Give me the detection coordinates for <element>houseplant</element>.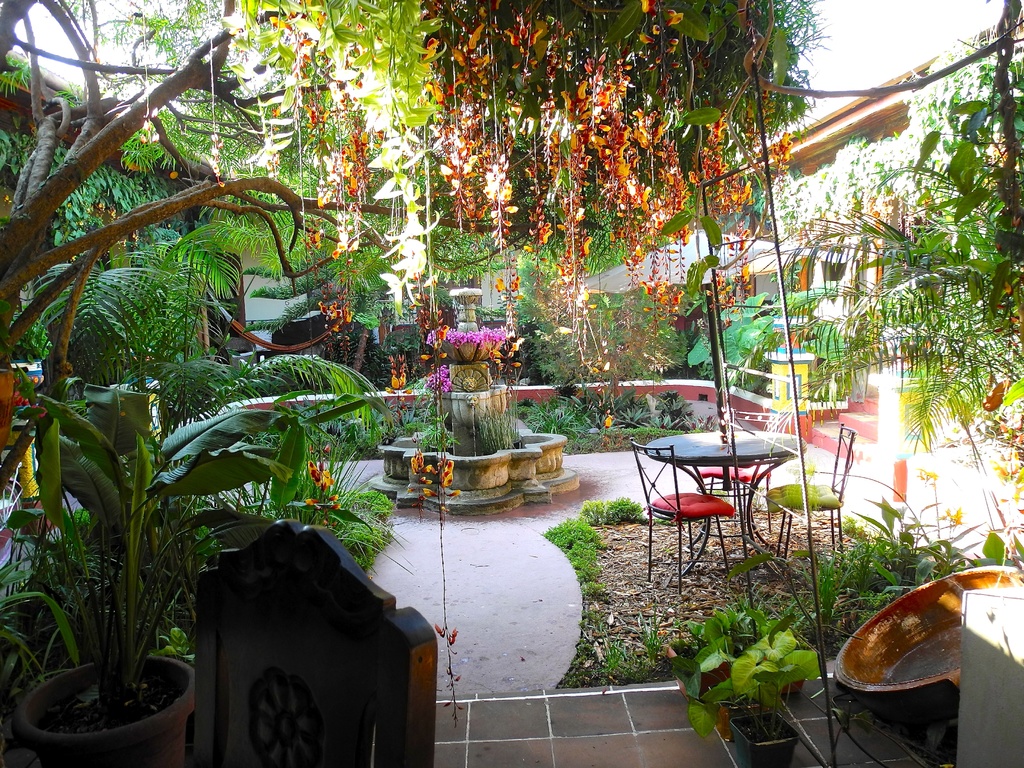
select_region(679, 605, 815, 704).
